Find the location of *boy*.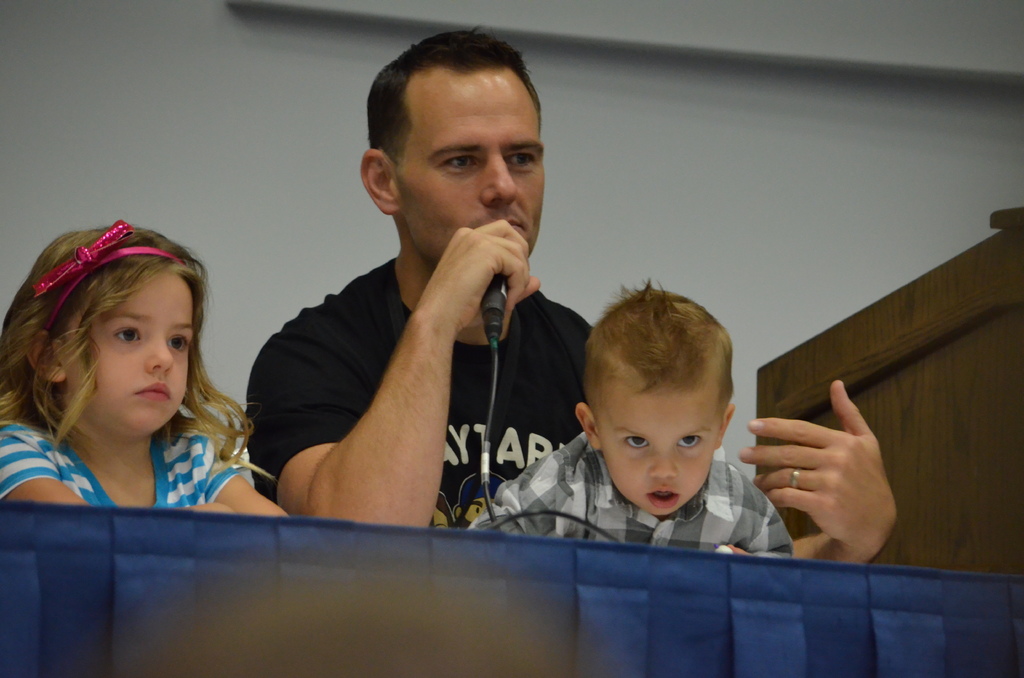
Location: crop(463, 277, 799, 558).
